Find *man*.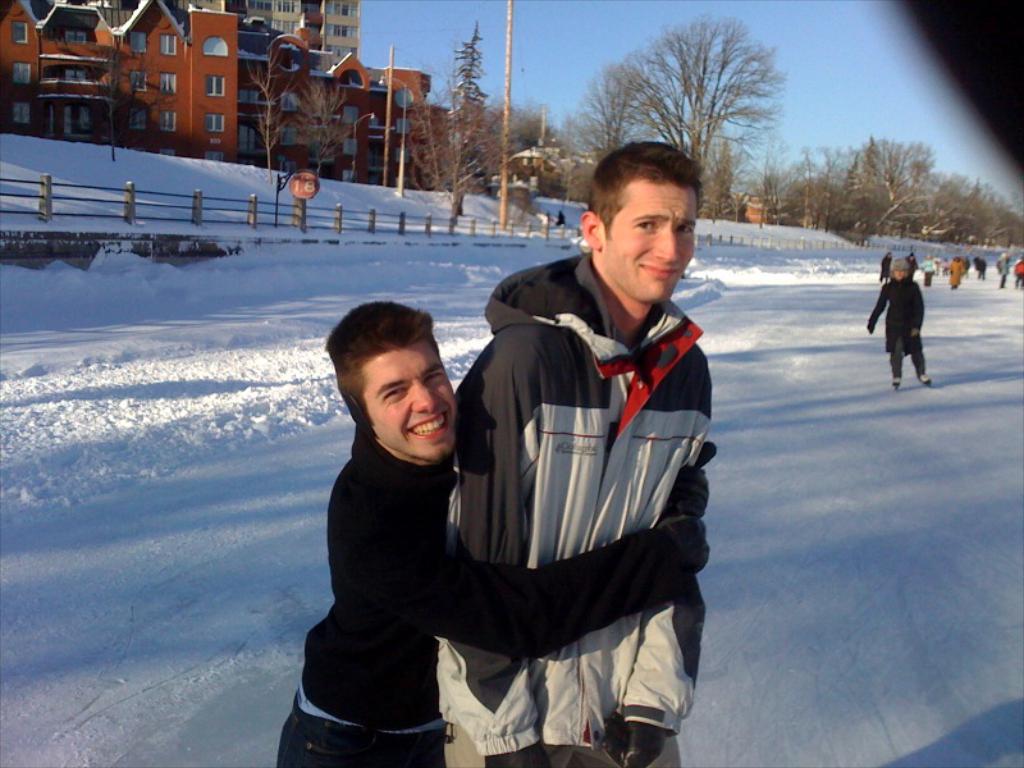
Rect(269, 305, 712, 767).
